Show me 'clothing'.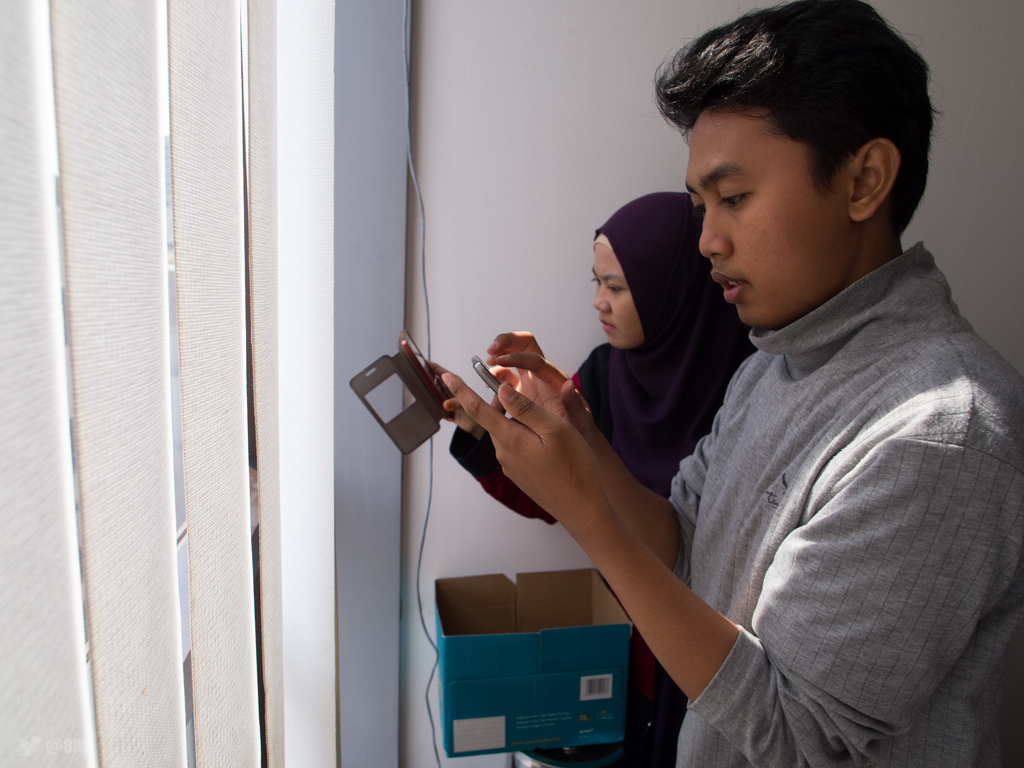
'clothing' is here: BBox(435, 196, 757, 767).
